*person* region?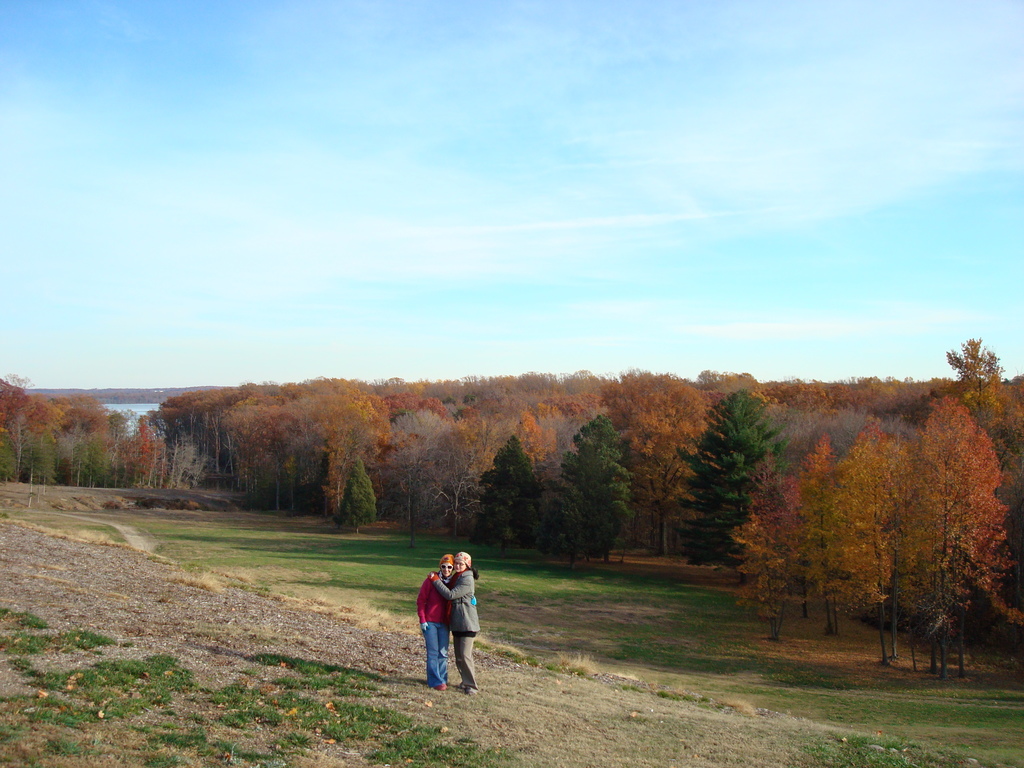
left=419, top=553, right=480, bottom=689
